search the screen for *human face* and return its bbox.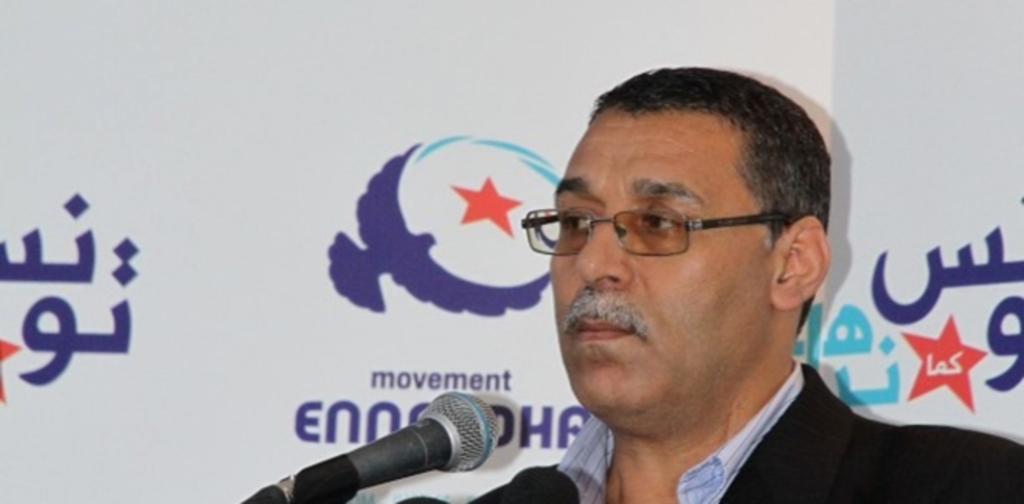
Found: locate(551, 119, 768, 425).
